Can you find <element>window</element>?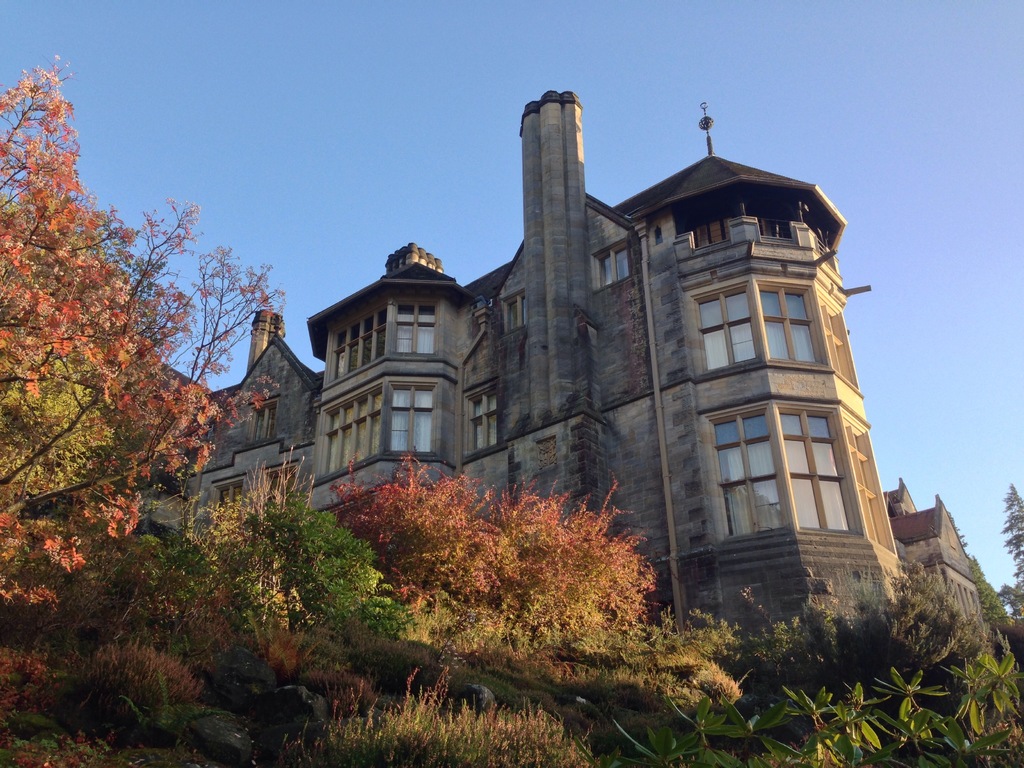
Yes, bounding box: (left=464, top=386, right=497, bottom=454).
